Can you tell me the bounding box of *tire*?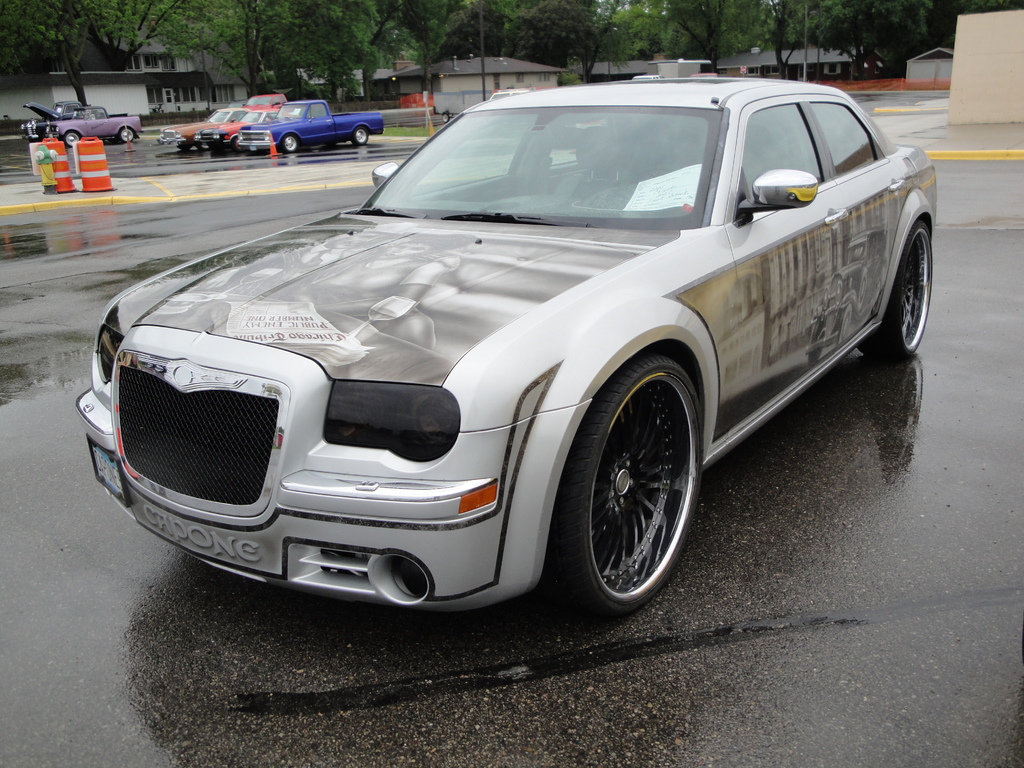
[351, 127, 370, 145].
